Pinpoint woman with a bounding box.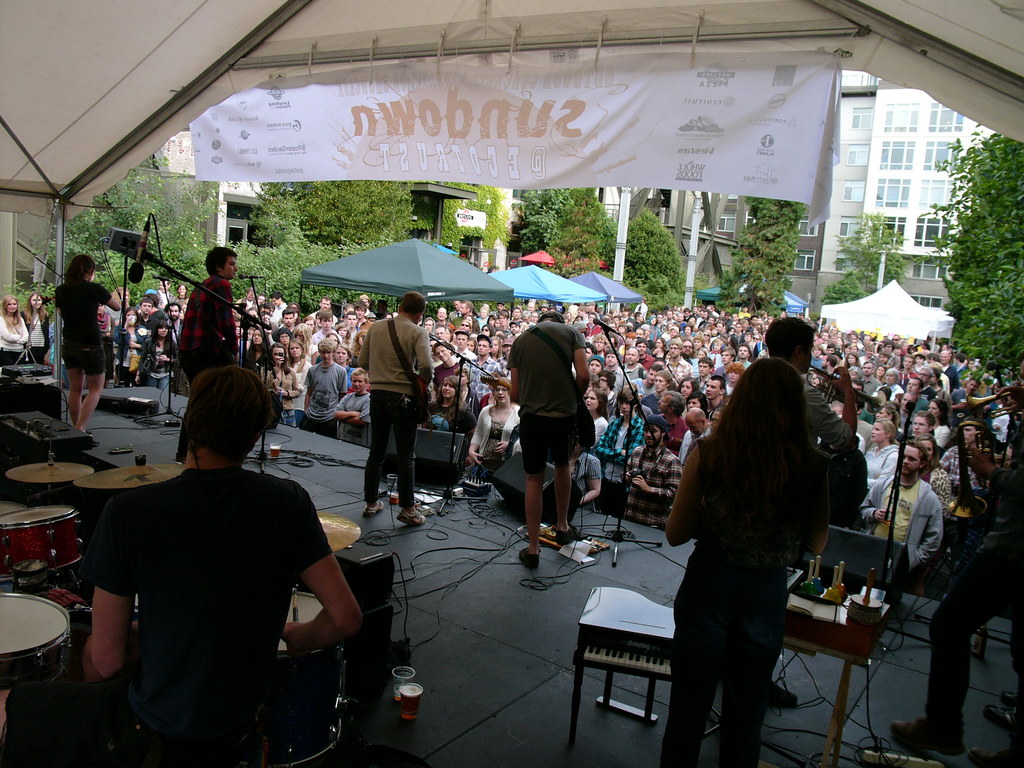
(330,321,349,344).
